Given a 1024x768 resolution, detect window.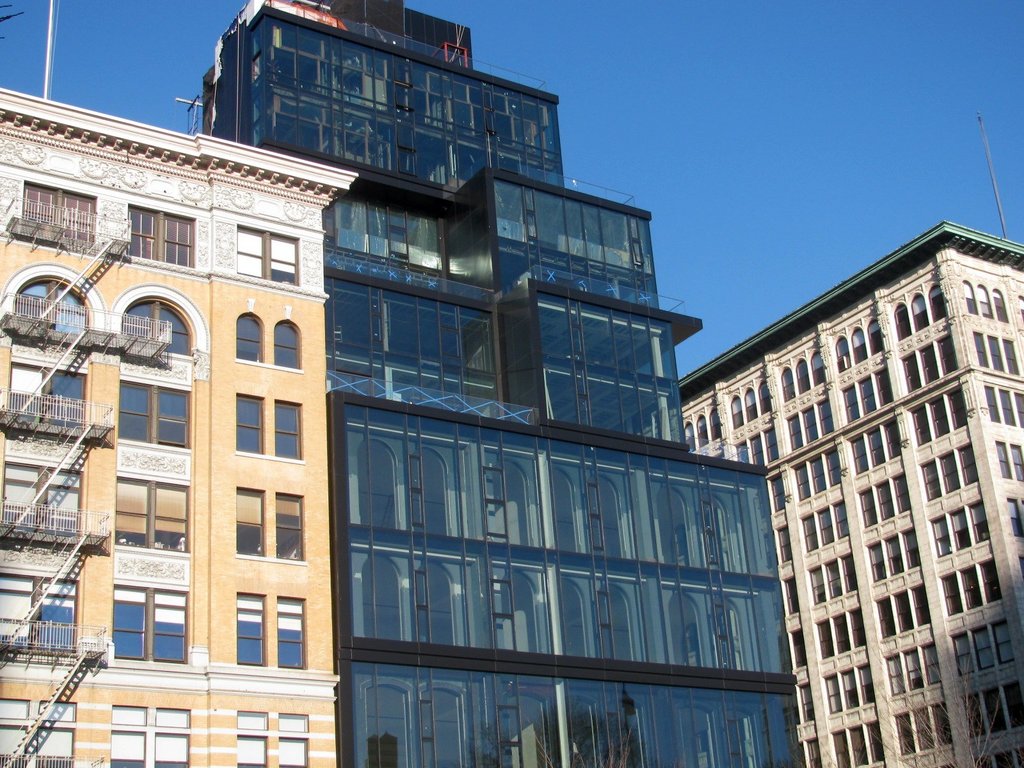
region(237, 482, 308, 566).
